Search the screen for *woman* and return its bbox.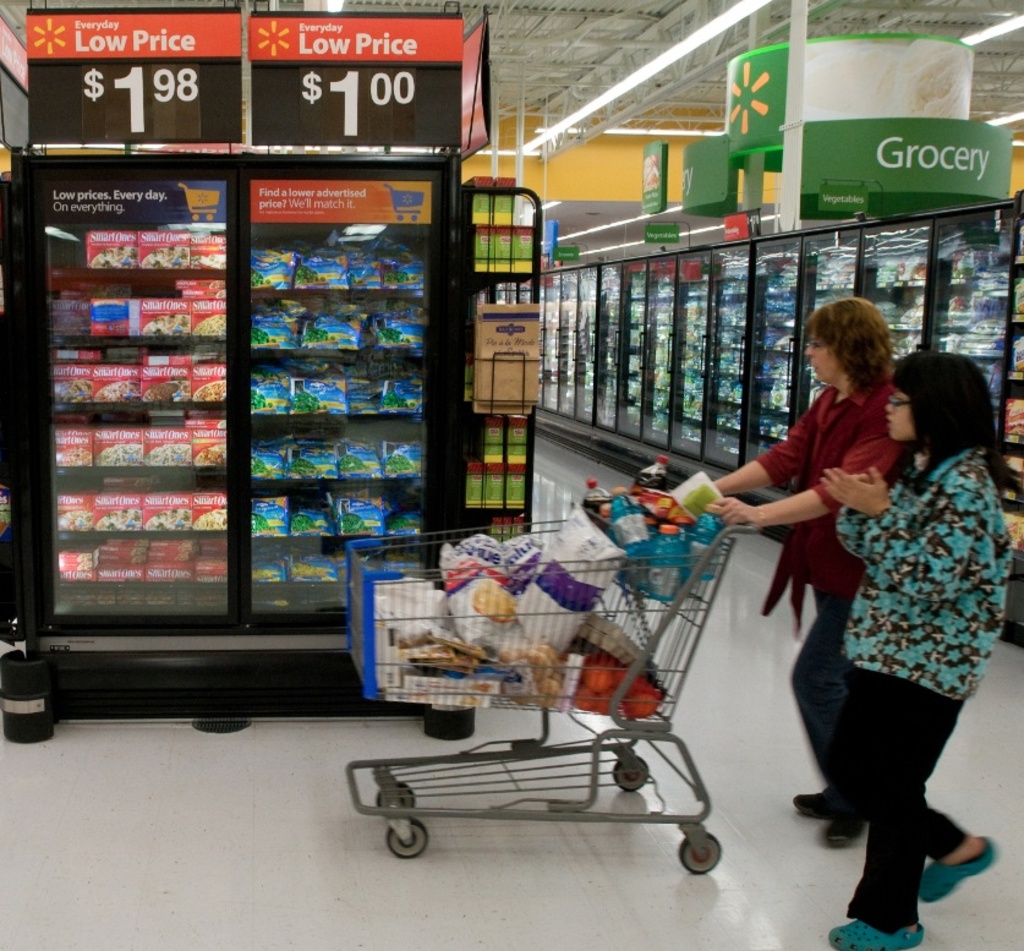
Found: [705,366,1012,950].
